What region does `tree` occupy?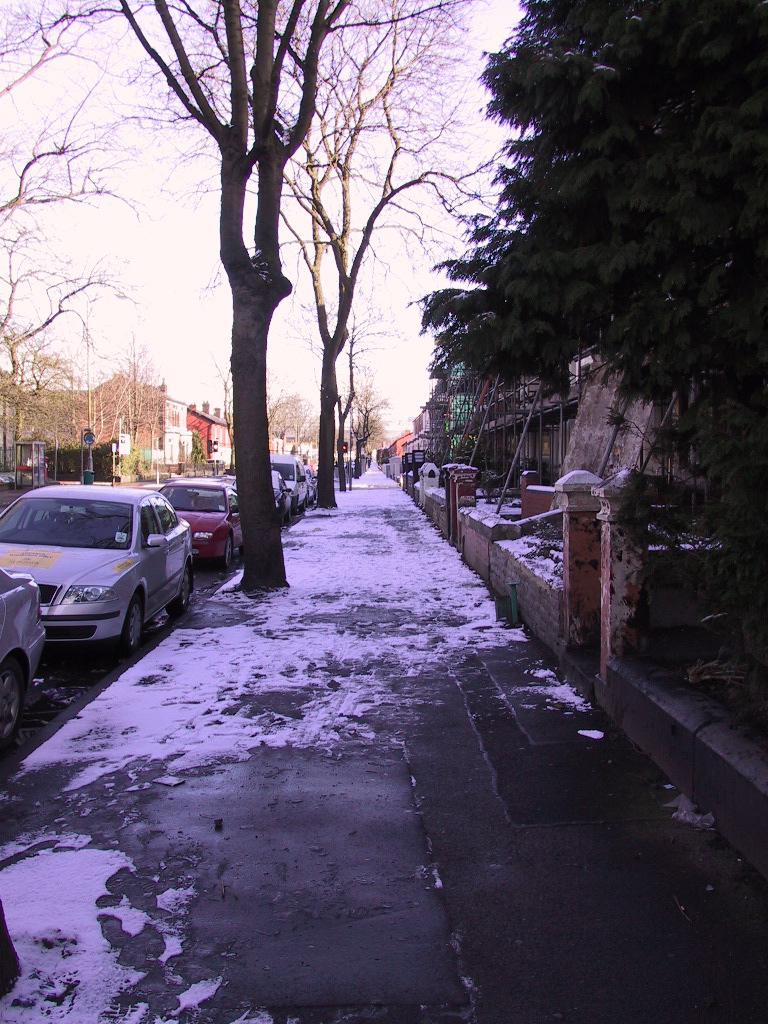
124,0,484,501.
